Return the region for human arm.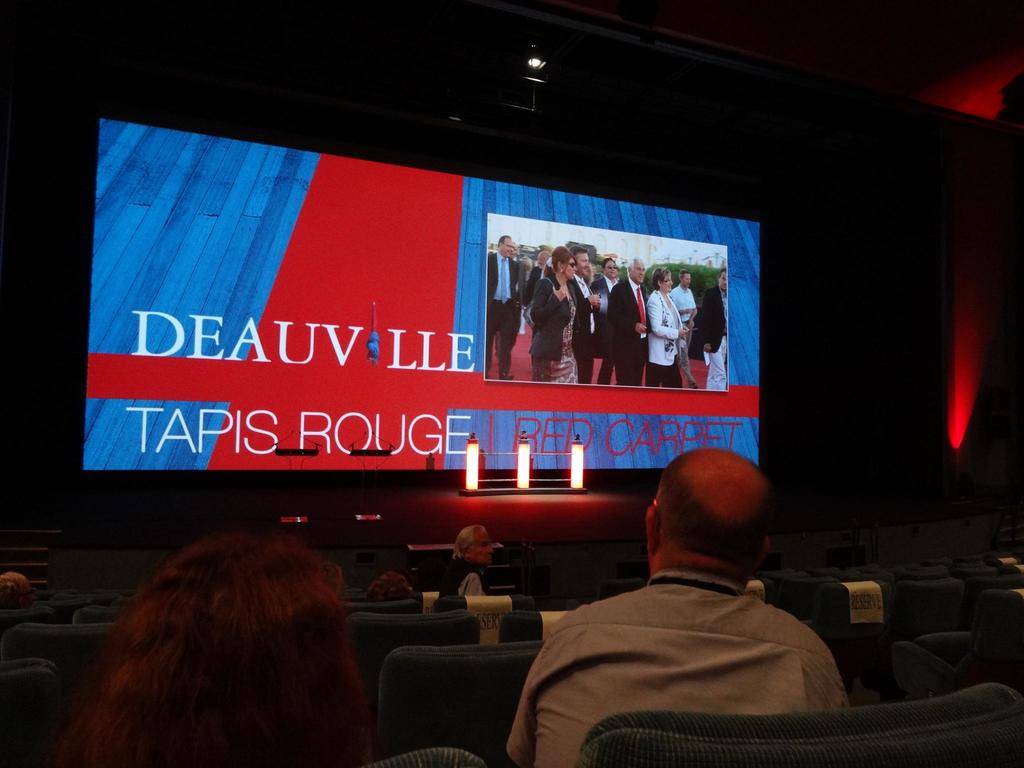
(x1=578, y1=283, x2=604, y2=320).
